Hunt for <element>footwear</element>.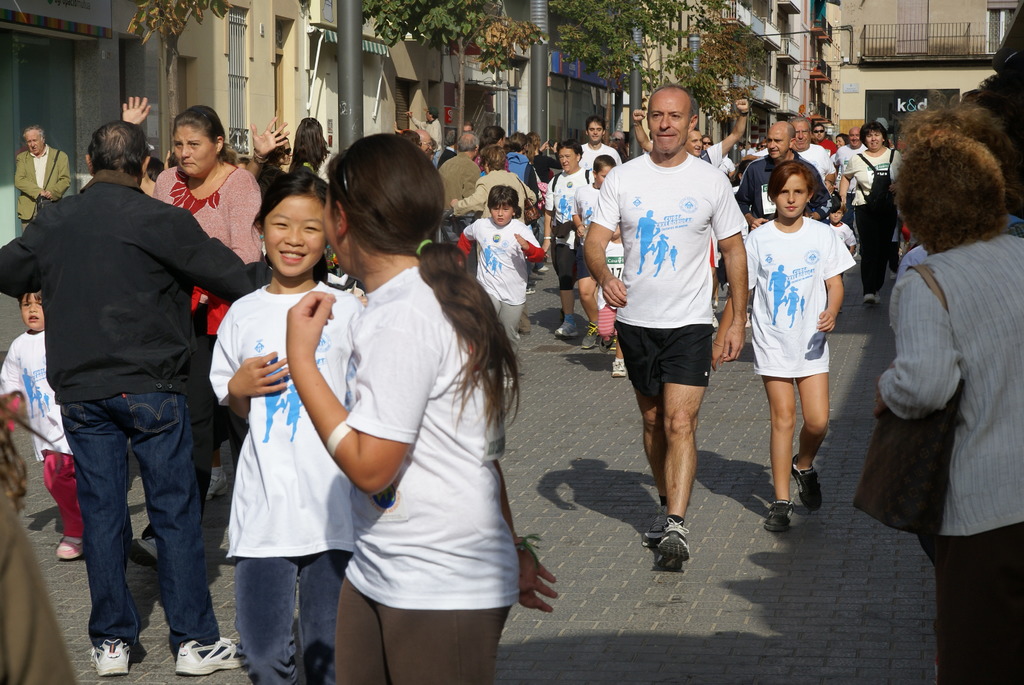
Hunted down at x1=748, y1=312, x2=750, y2=328.
